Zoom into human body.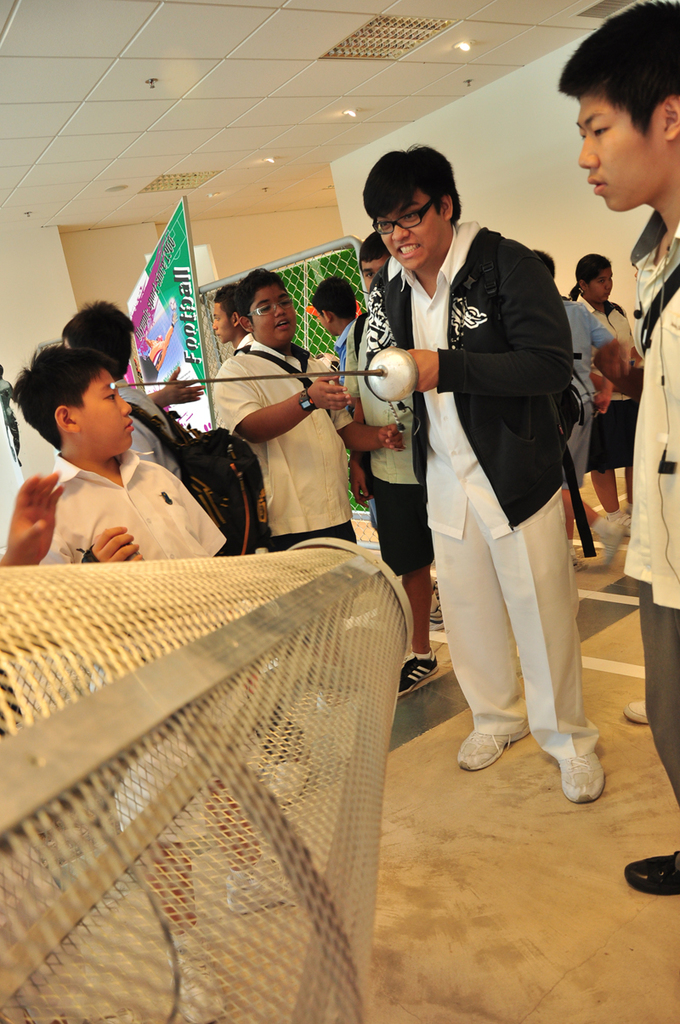
Zoom target: l=219, t=272, r=360, b=553.
